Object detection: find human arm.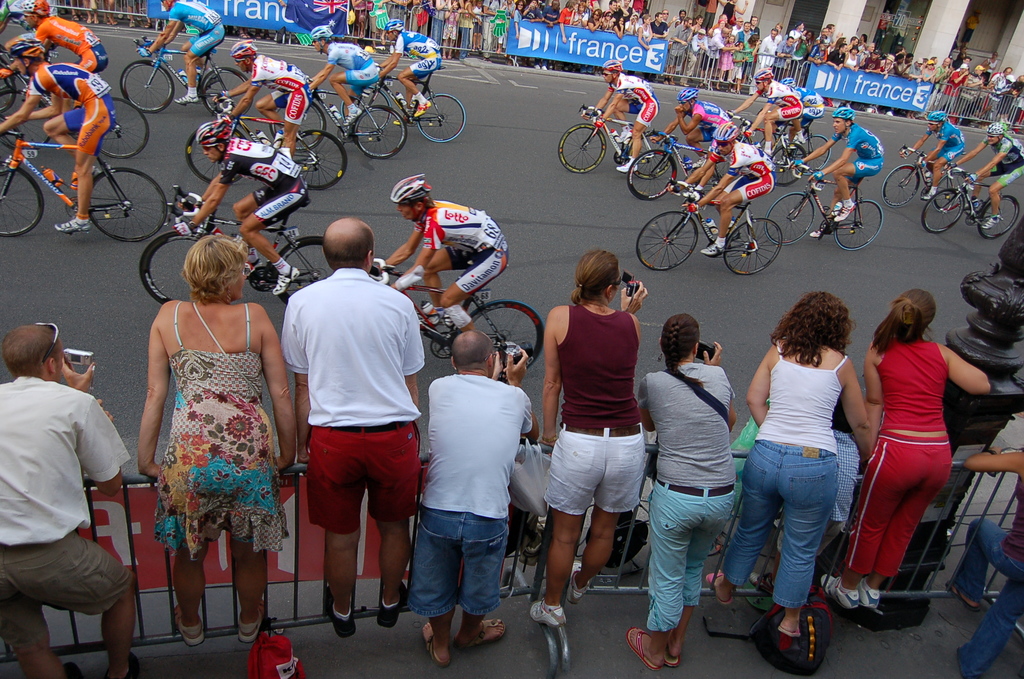
(left=636, top=26, right=650, bottom=51).
